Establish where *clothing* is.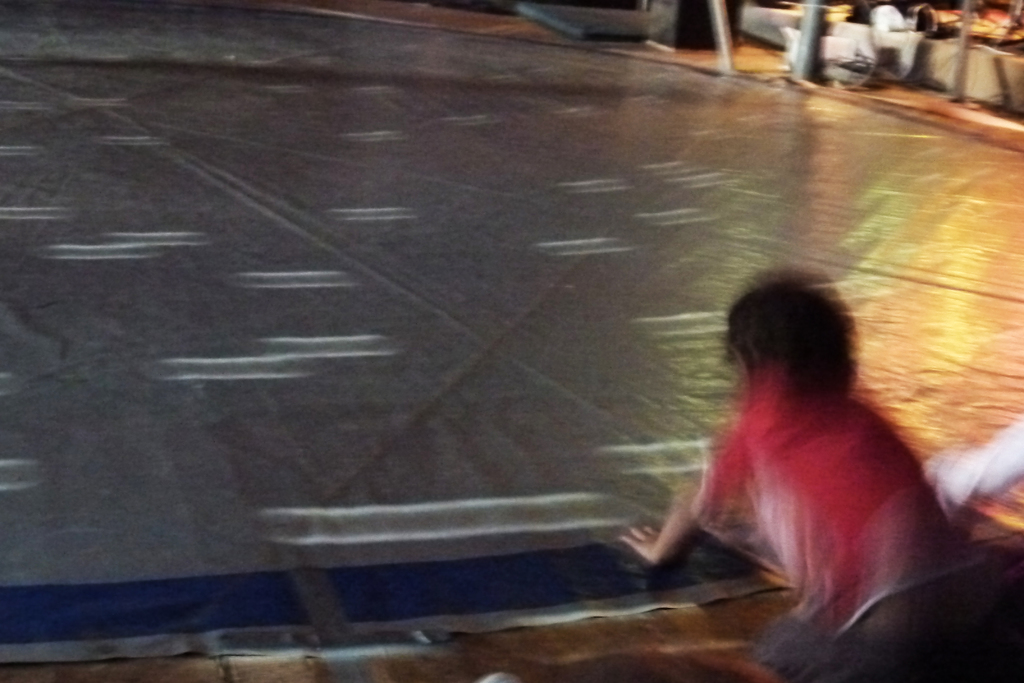
Established at (627,329,957,638).
